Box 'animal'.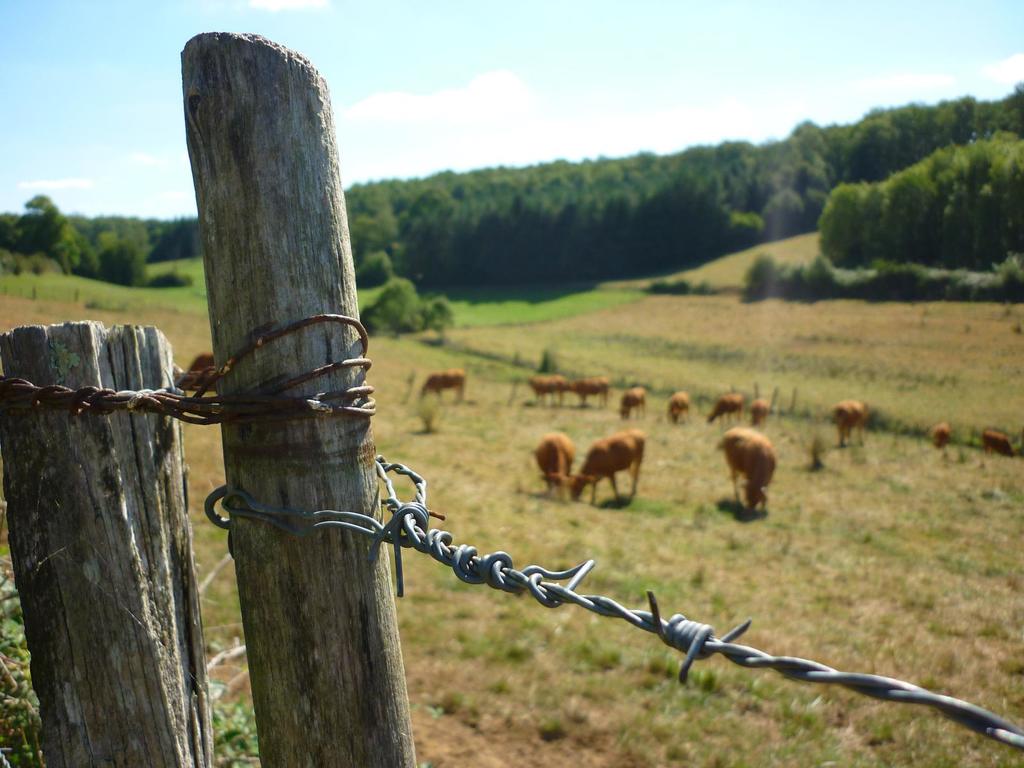
(x1=417, y1=365, x2=470, y2=409).
